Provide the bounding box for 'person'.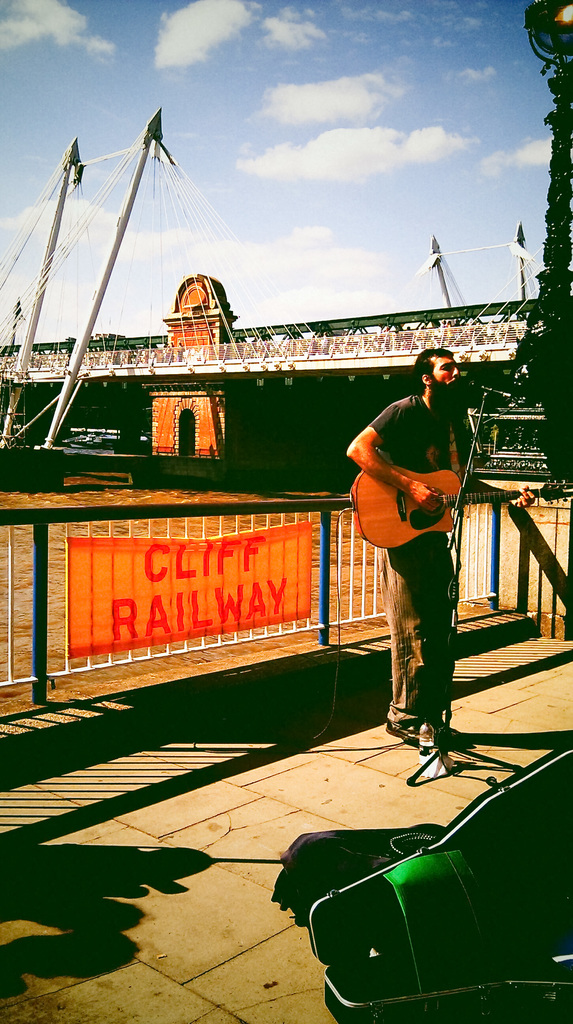
locate(346, 346, 539, 746).
